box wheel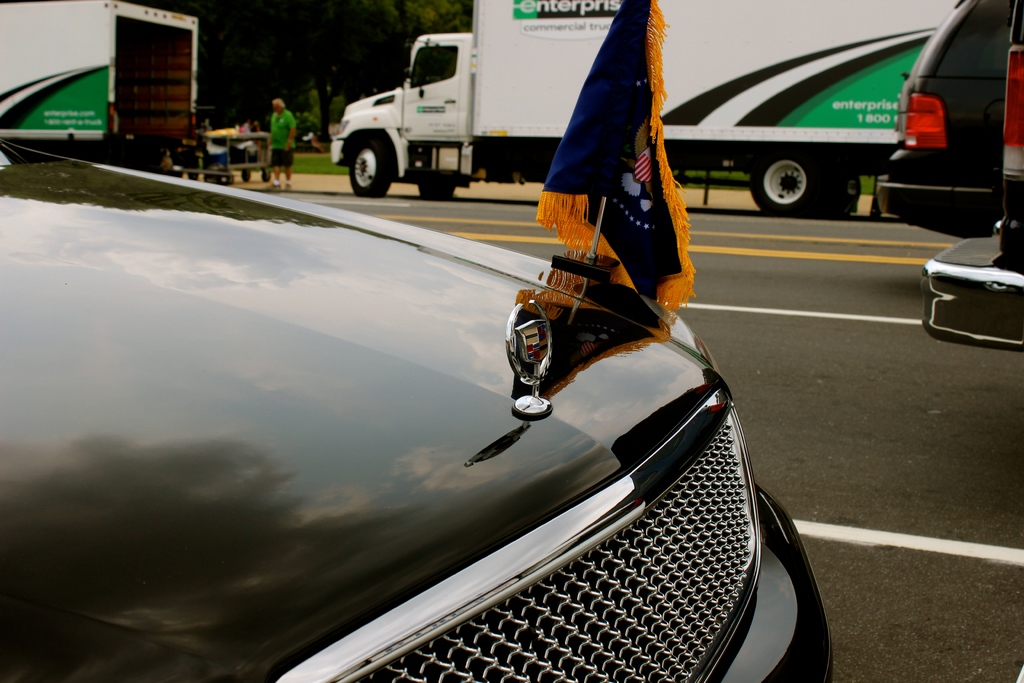
detection(422, 173, 452, 198)
